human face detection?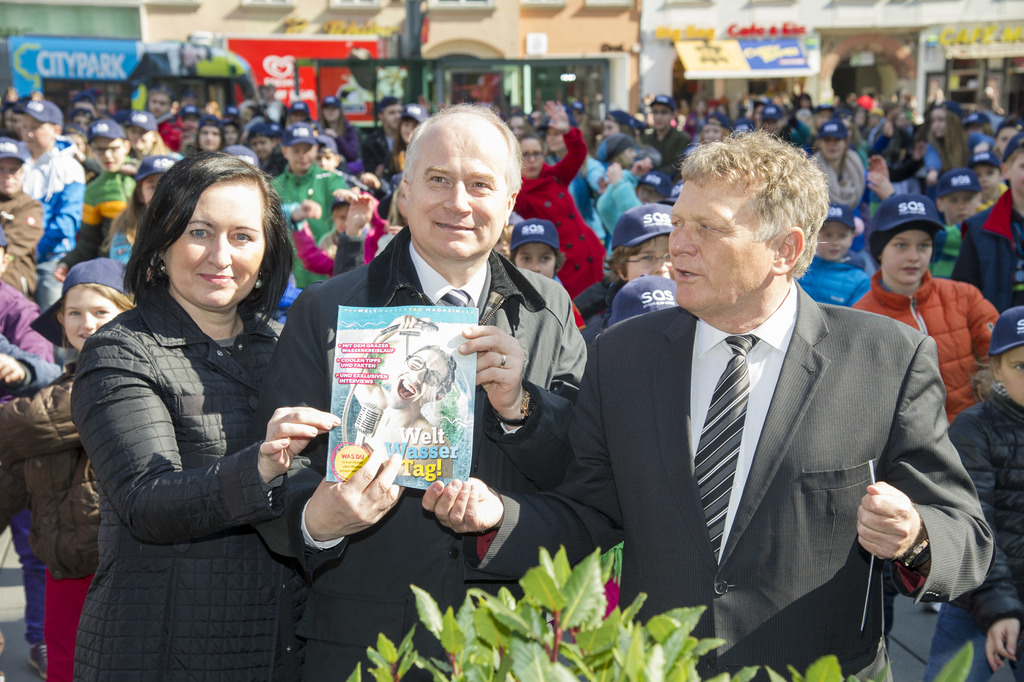
<bbox>819, 124, 851, 156</bbox>
